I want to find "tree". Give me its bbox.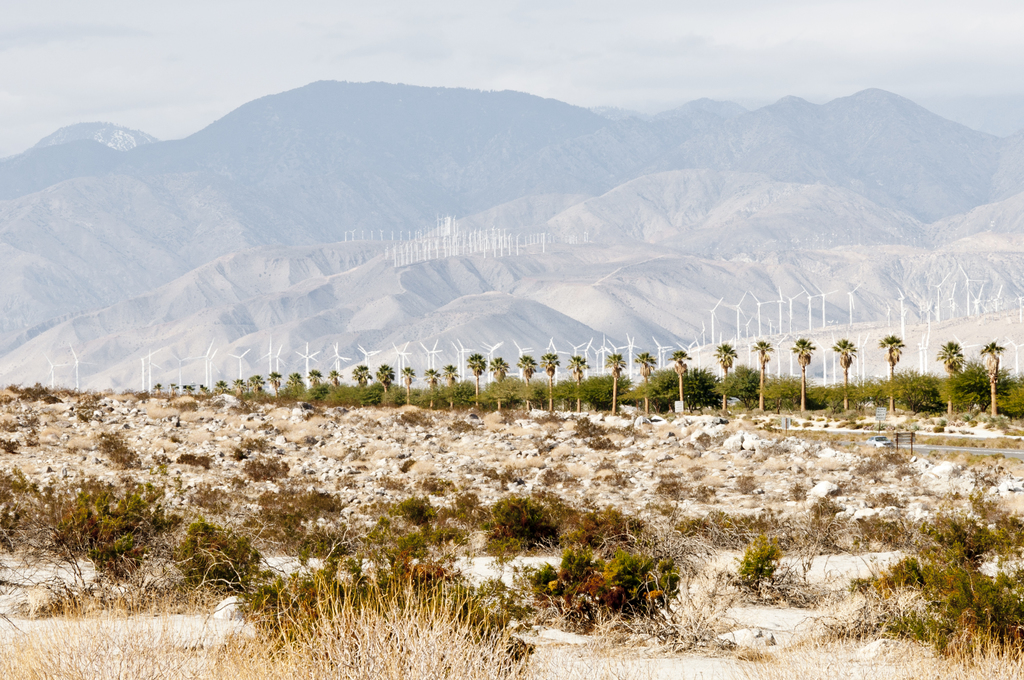
region(877, 337, 907, 414).
